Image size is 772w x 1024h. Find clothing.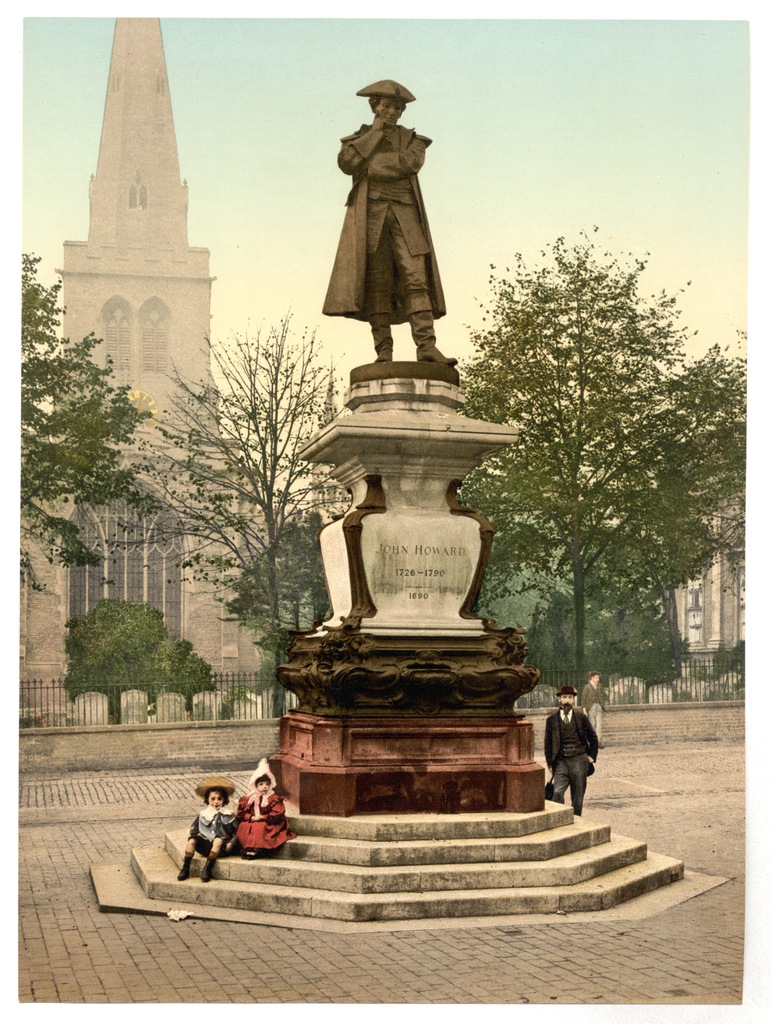
bbox=(579, 678, 606, 735).
